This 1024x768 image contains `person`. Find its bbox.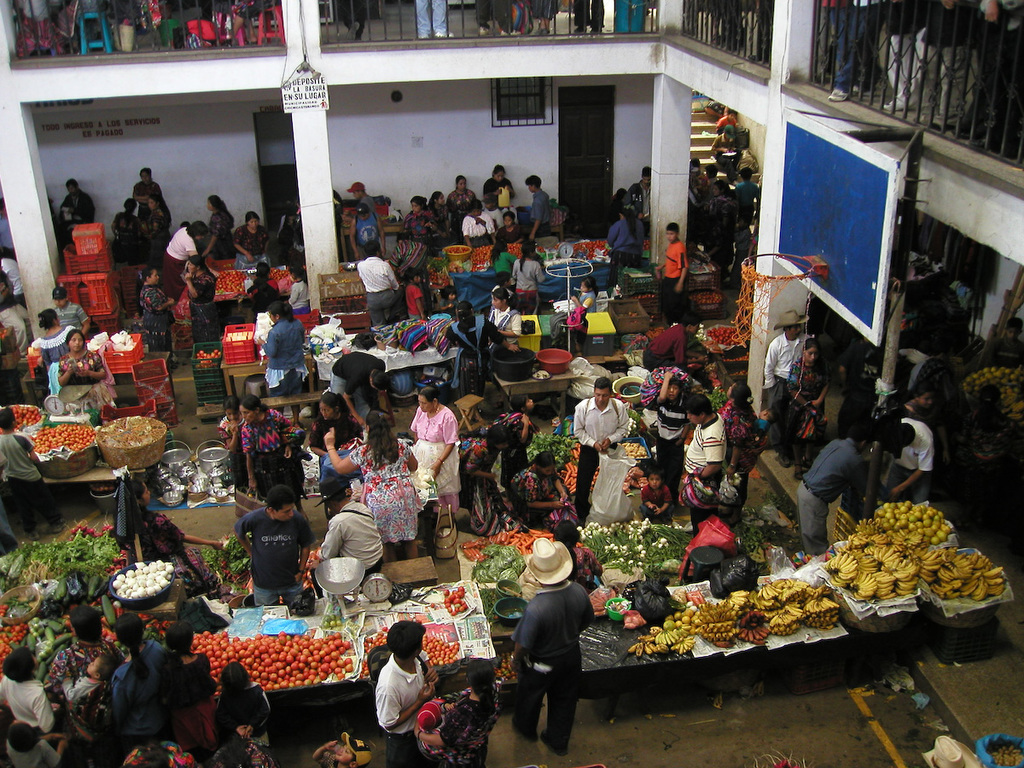
(303,389,364,457).
